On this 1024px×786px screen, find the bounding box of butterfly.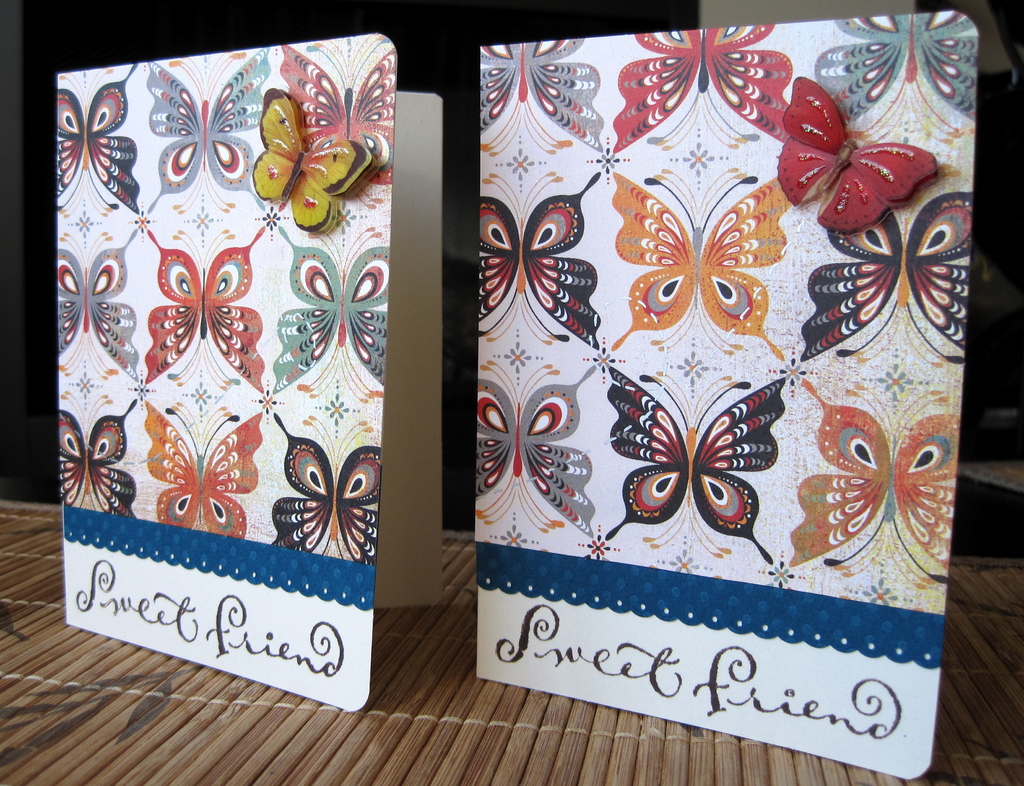
Bounding box: (left=272, top=414, right=379, bottom=556).
